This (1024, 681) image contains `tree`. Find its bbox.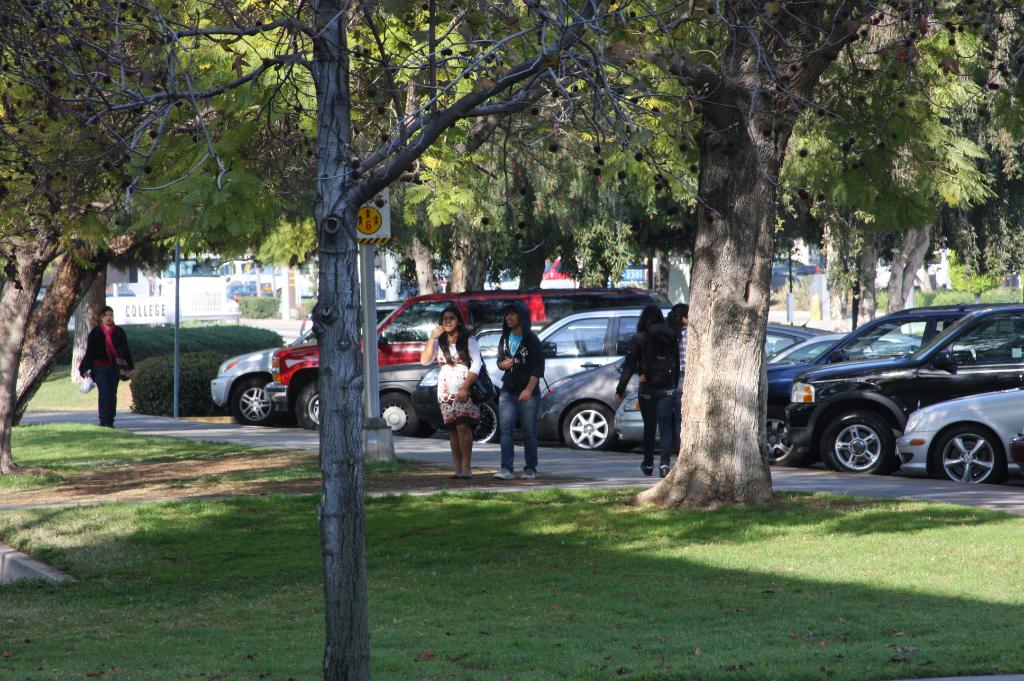
detection(0, 0, 317, 476).
